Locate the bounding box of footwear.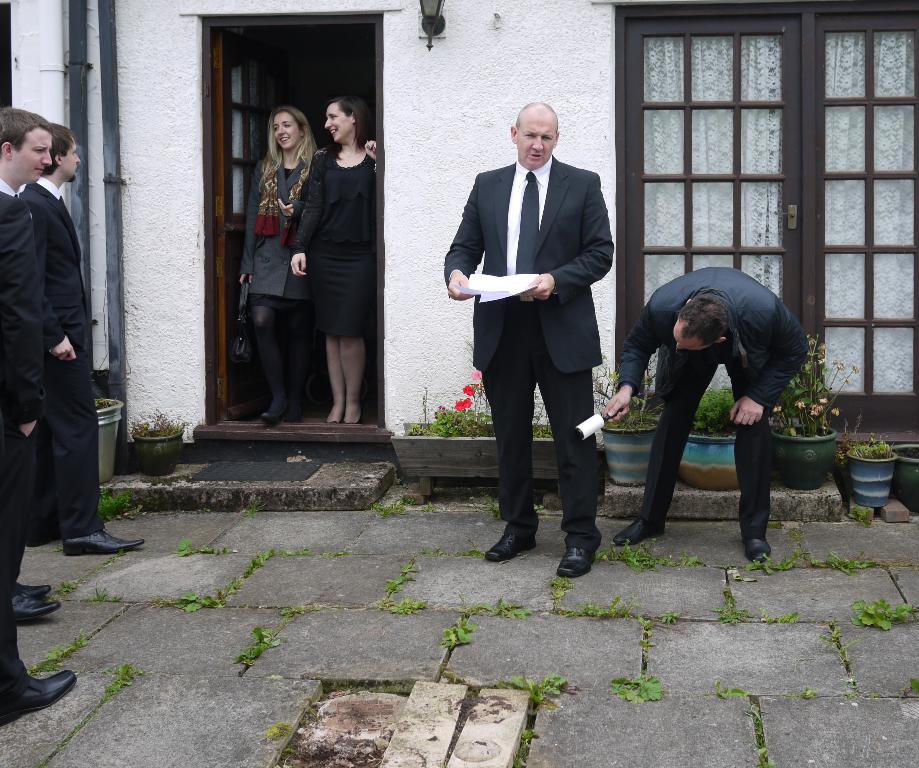
Bounding box: (left=0, top=659, right=65, bottom=735).
